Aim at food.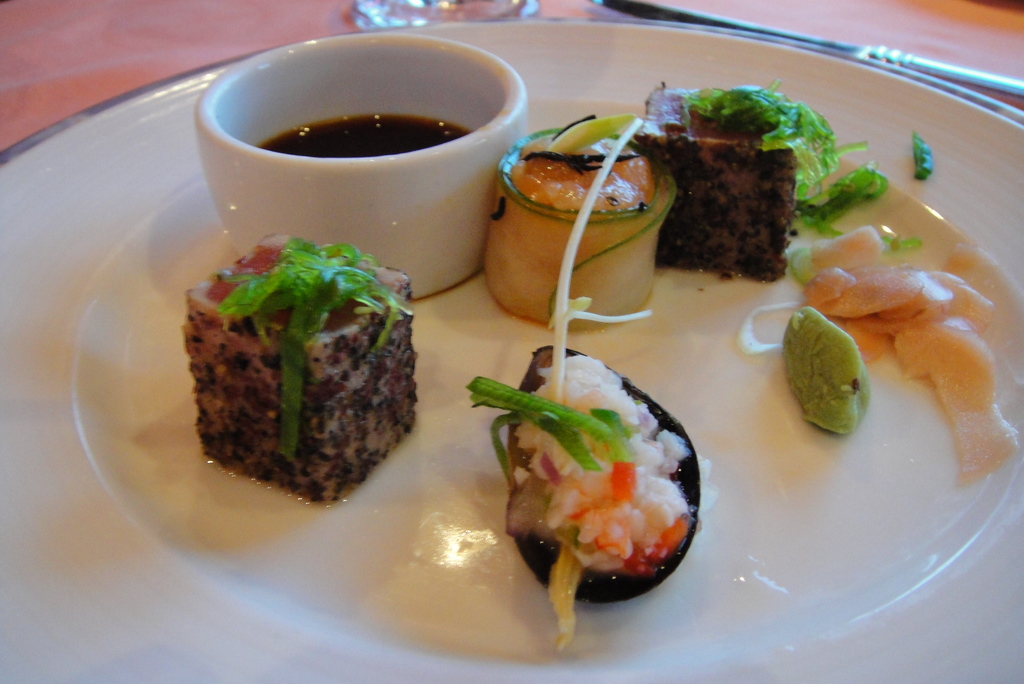
Aimed at <bbox>461, 77, 1018, 656</bbox>.
